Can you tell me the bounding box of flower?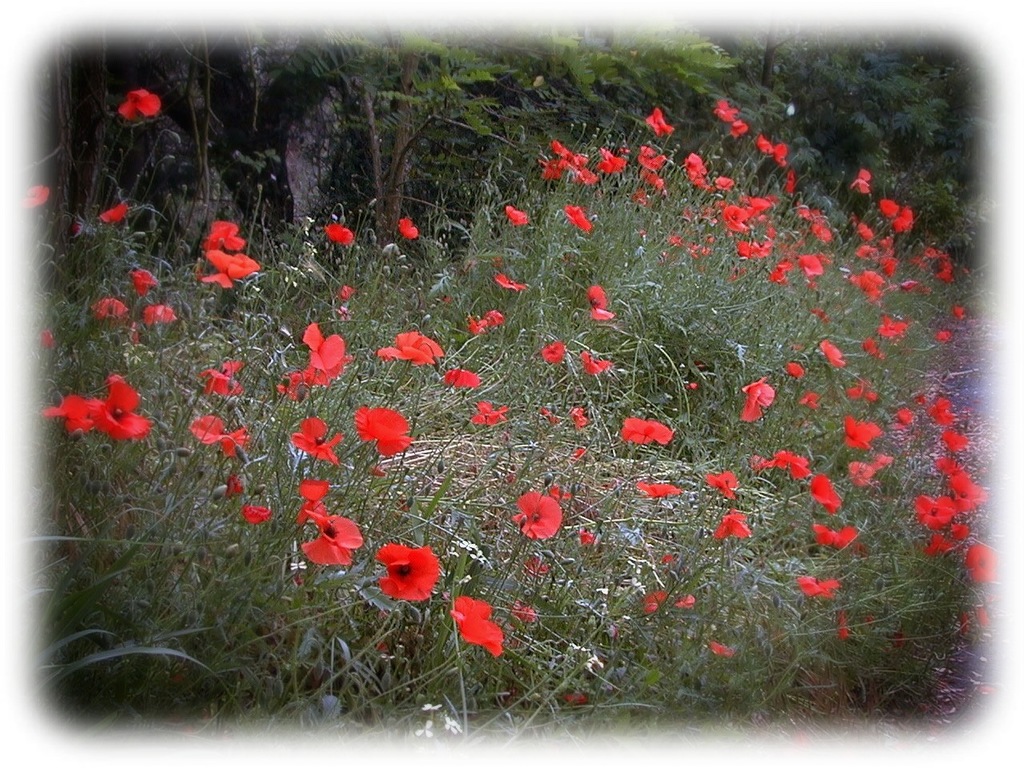
(847, 458, 883, 484).
